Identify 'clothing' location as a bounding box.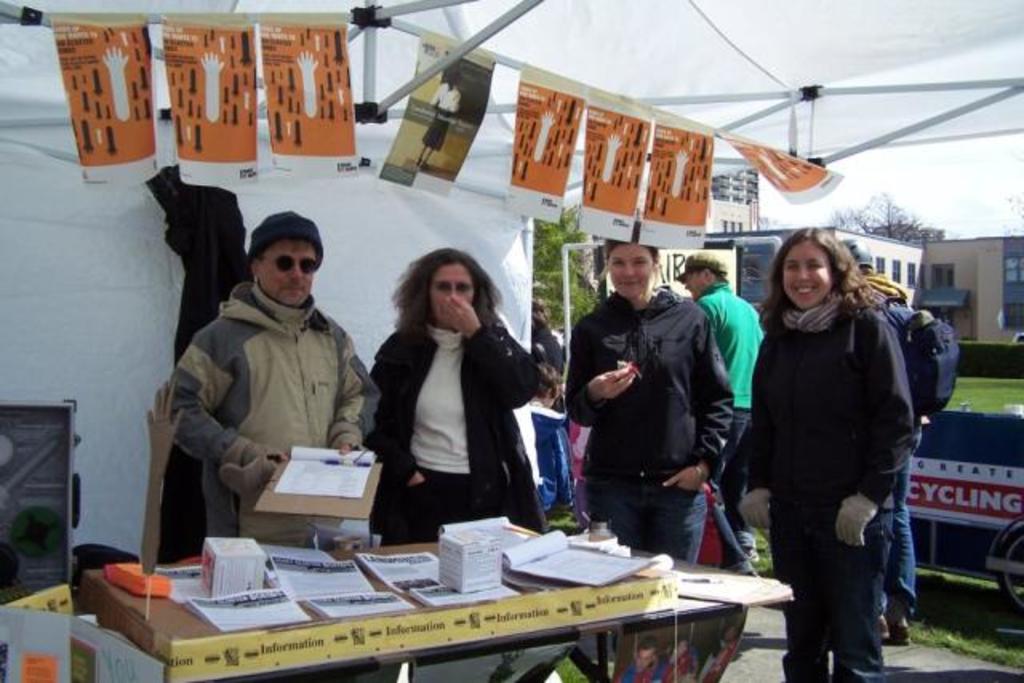
locate(742, 240, 926, 656).
